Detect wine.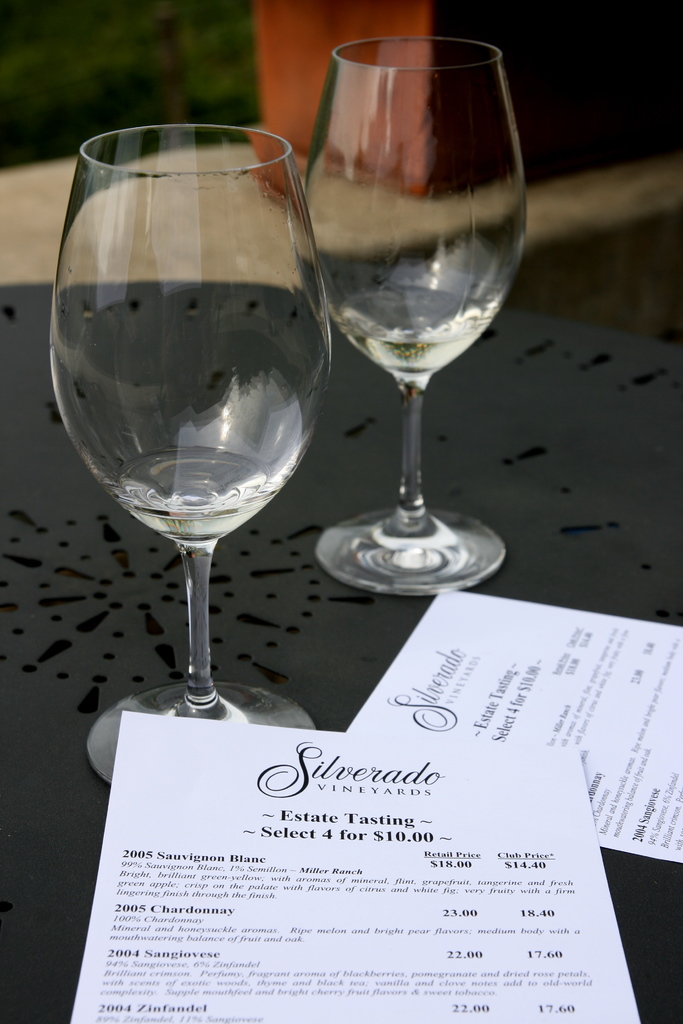
Detected at [left=117, top=449, right=272, bottom=540].
